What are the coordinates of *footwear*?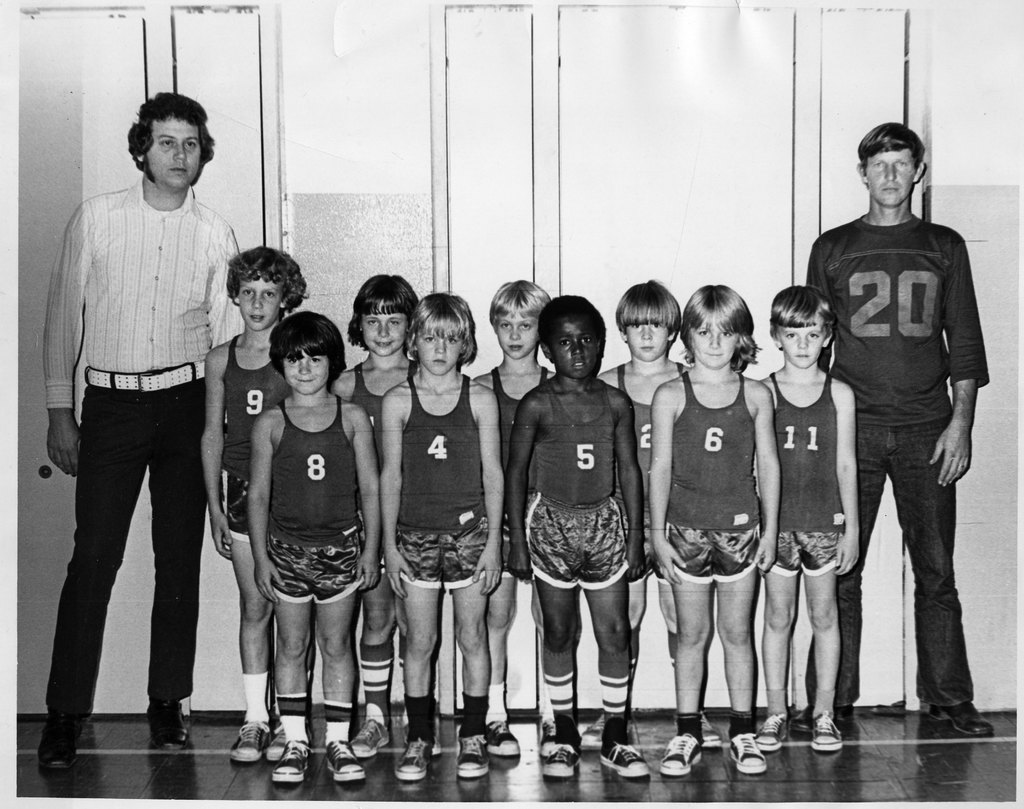
[x1=35, y1=710, x2=97, y2=767].
